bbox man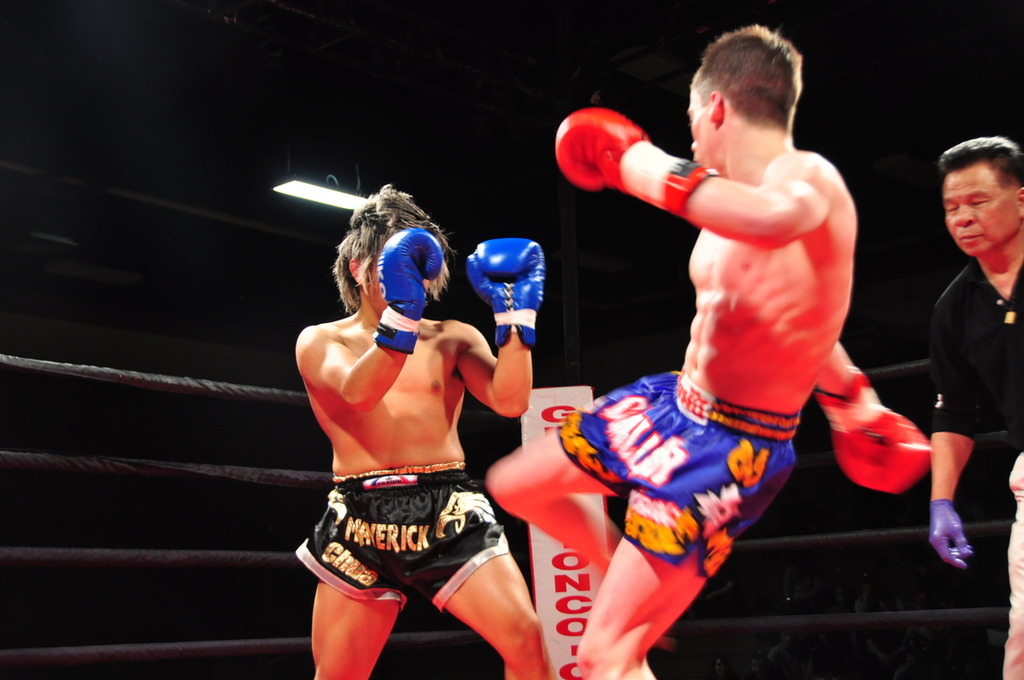
pyautogui.locateOnScreen(483, 31, 928, 679)
